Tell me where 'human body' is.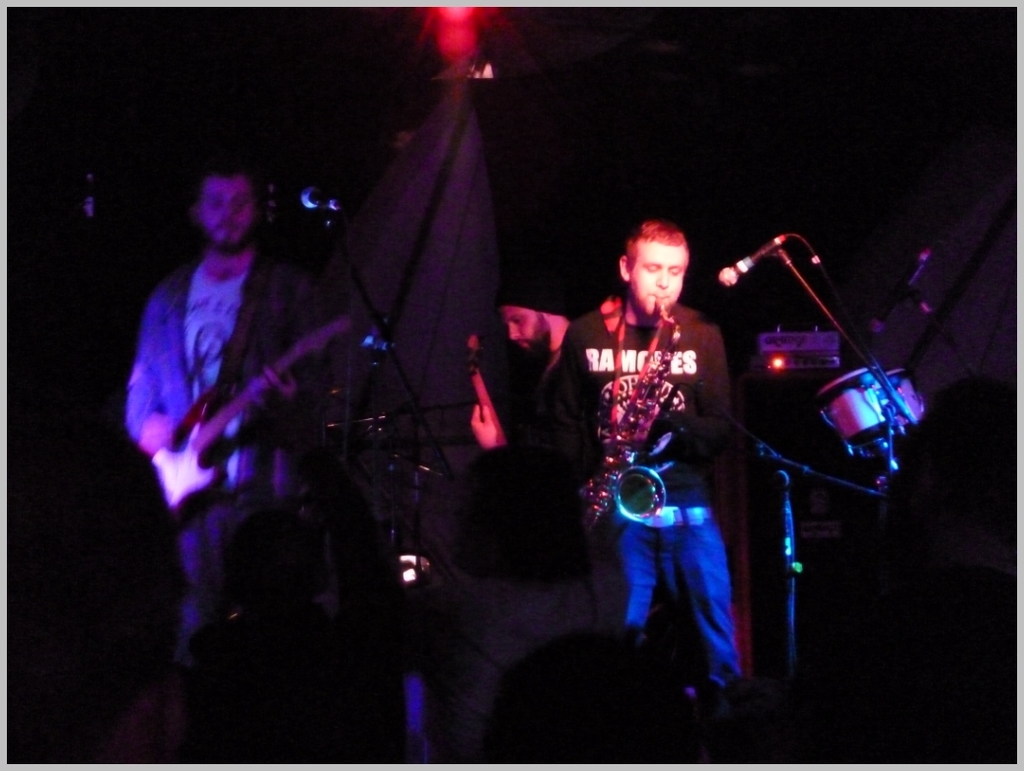
'human body' is at Rect(123, 168, 343, 762).
